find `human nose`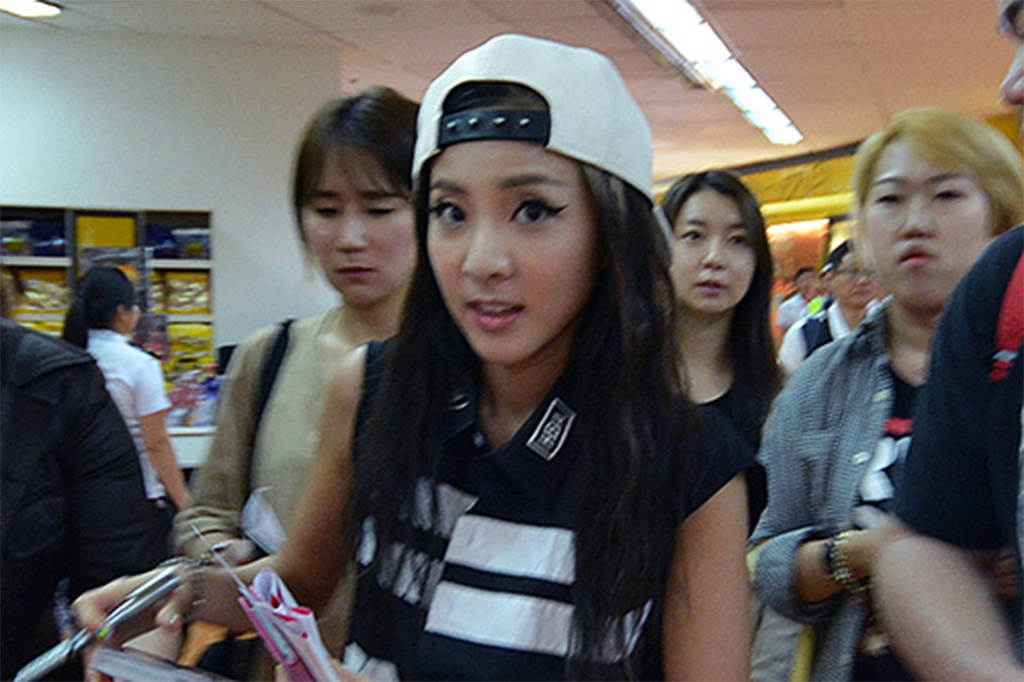
(left=462, top=206, right=519, bottom=290)
